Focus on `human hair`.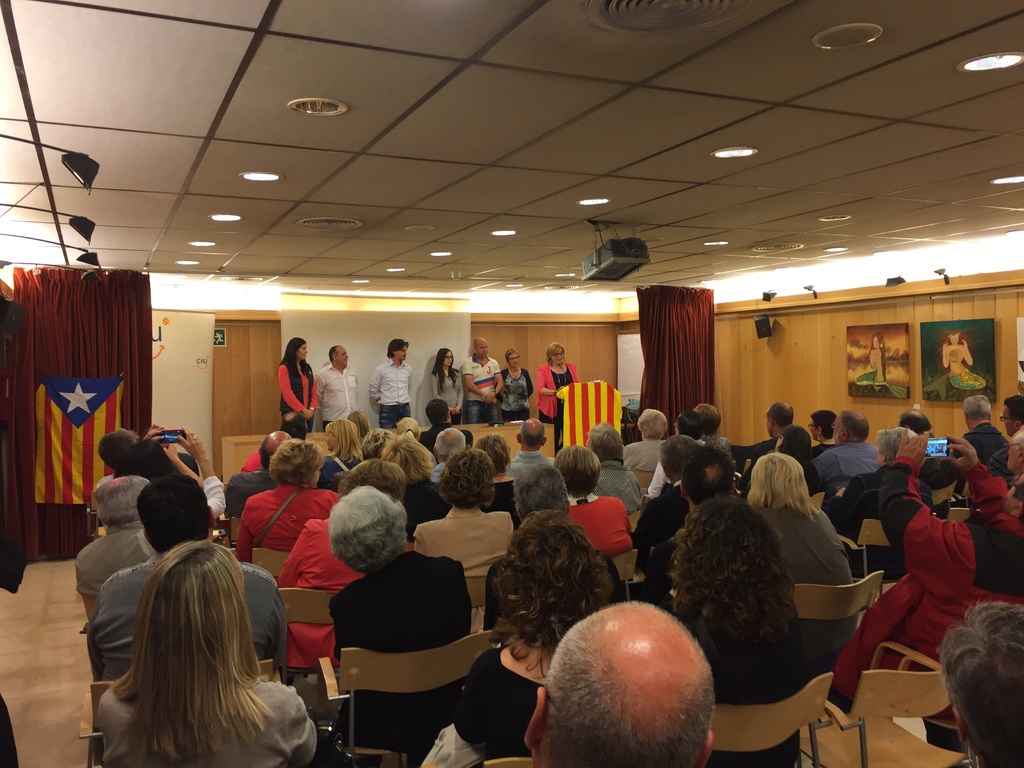
Focused at bbox=(534, 606, 712, 767).
